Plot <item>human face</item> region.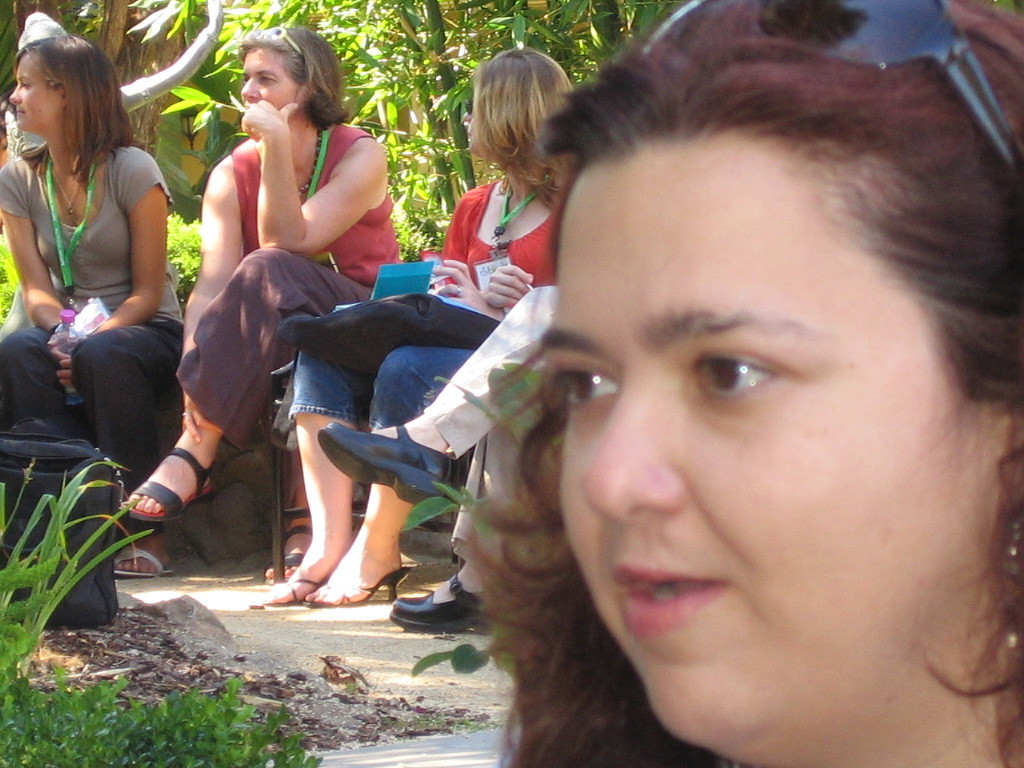
Plotted at <bbox>241, 51, 296, 110</bbox>.
